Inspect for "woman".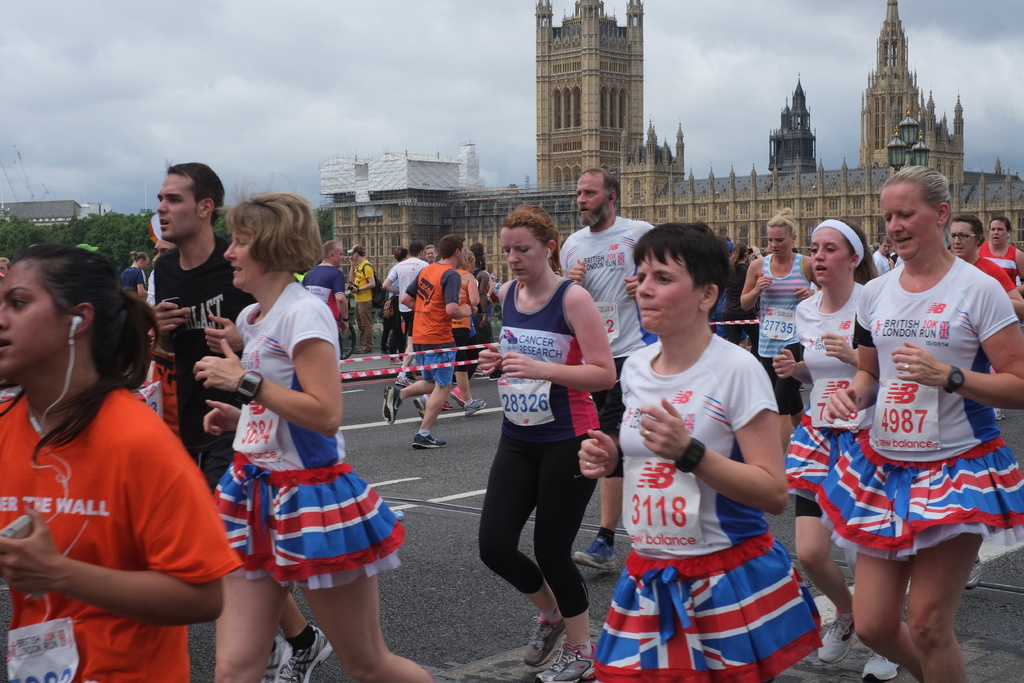
Inspection: left=978, top=223, right=1023, bottom=294.
